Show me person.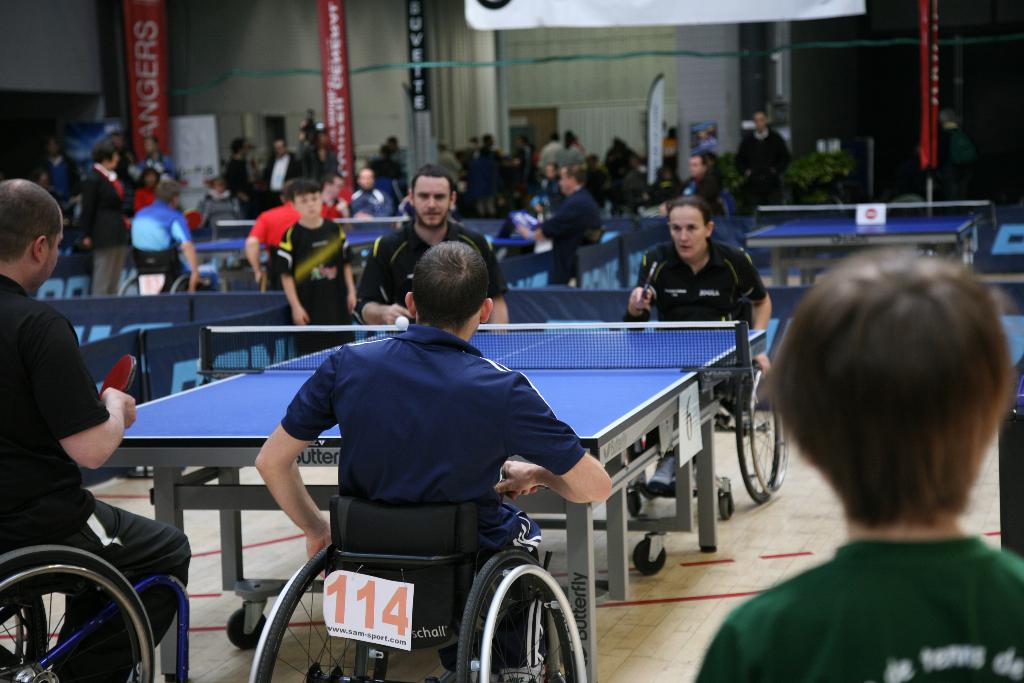
person is here: (left=134, top=178, right=225, bottom=298).
